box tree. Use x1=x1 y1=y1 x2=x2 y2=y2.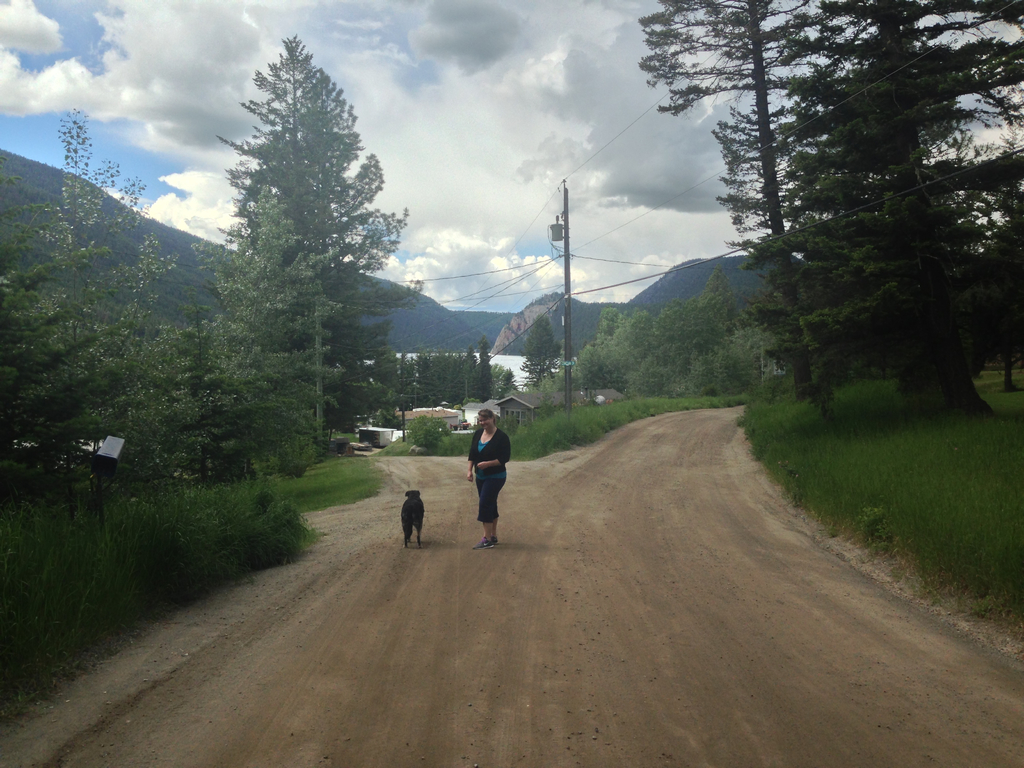
x1=403 y1=324 x2=494 y2=410.
